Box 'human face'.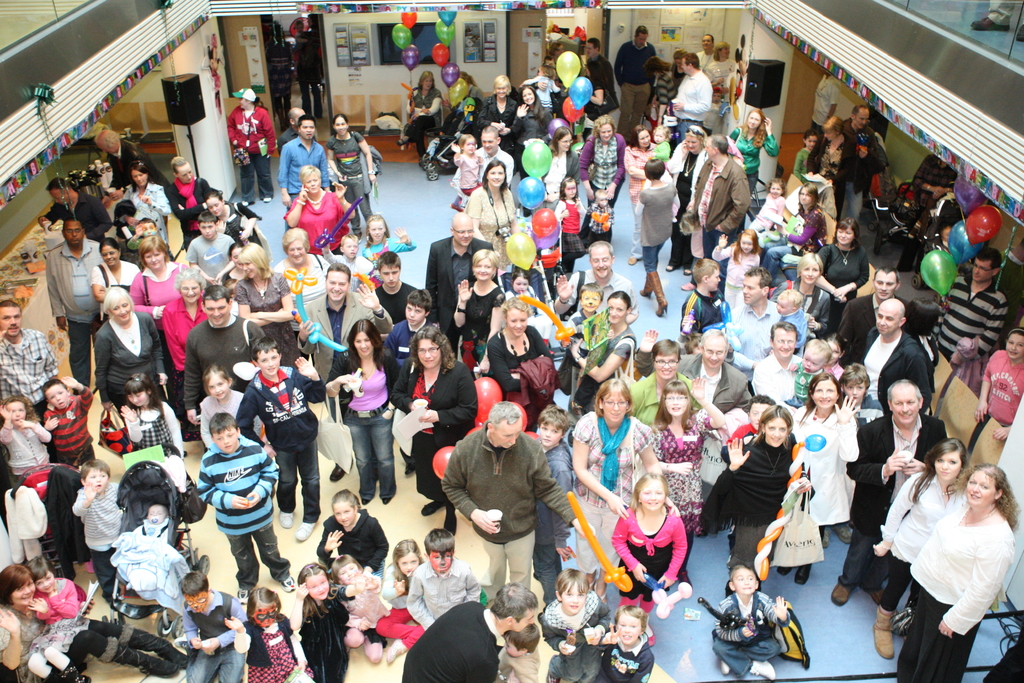
797,262,819,283.
